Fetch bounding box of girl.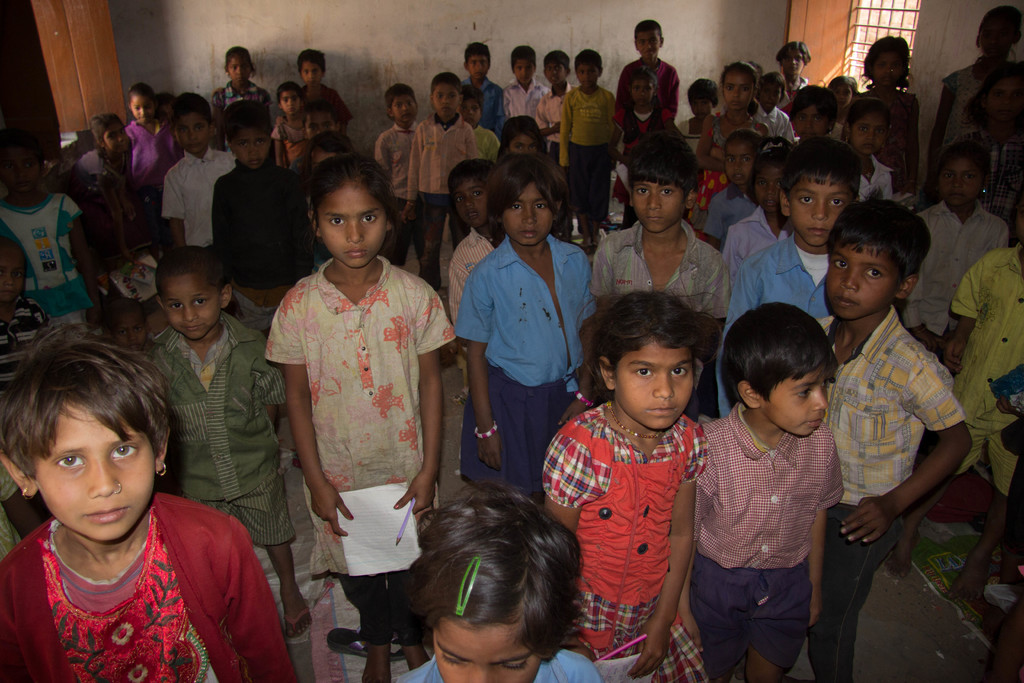
Bbox: box(455, 151, 614, 516).
